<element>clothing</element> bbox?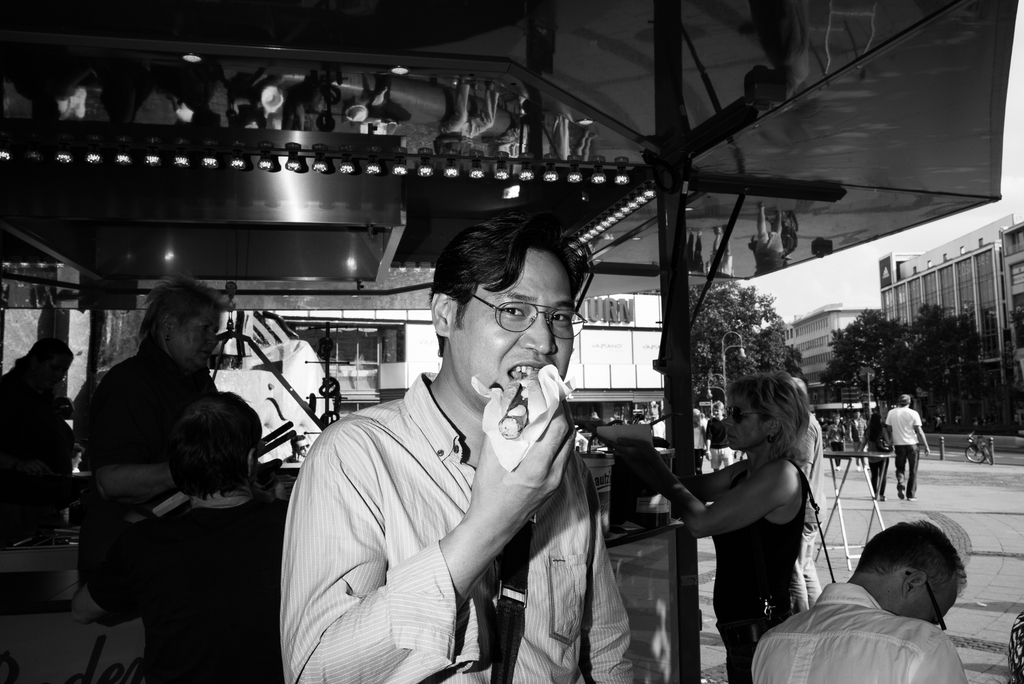
box=[277, 315, 593, 671]
